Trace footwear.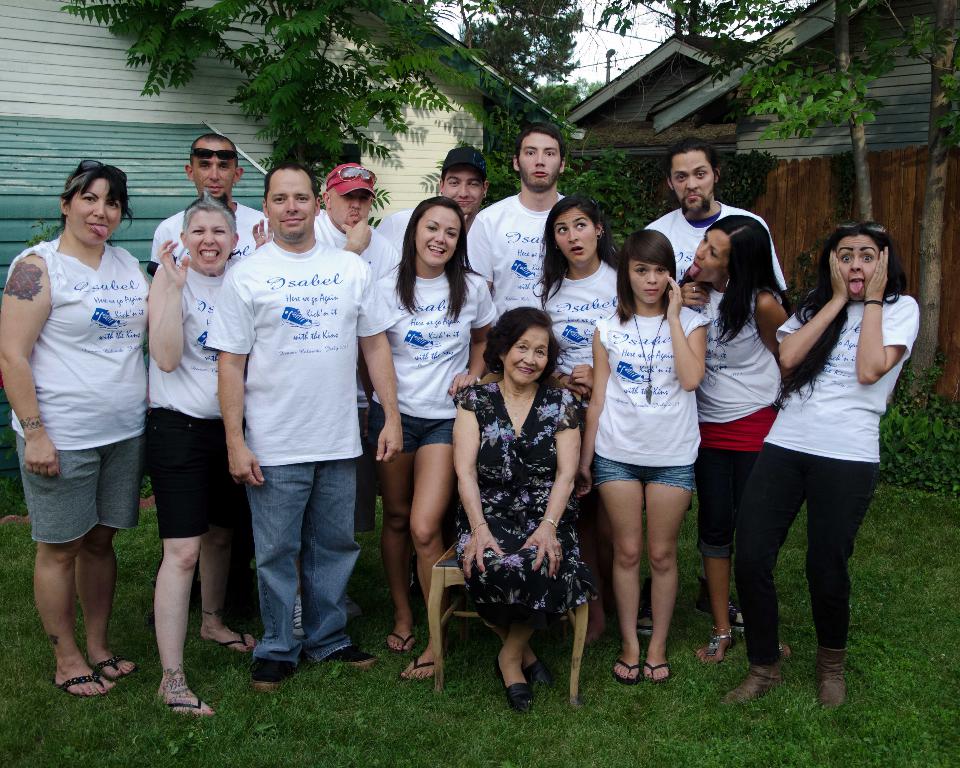
Traced to [614, 660, 641, 685].
